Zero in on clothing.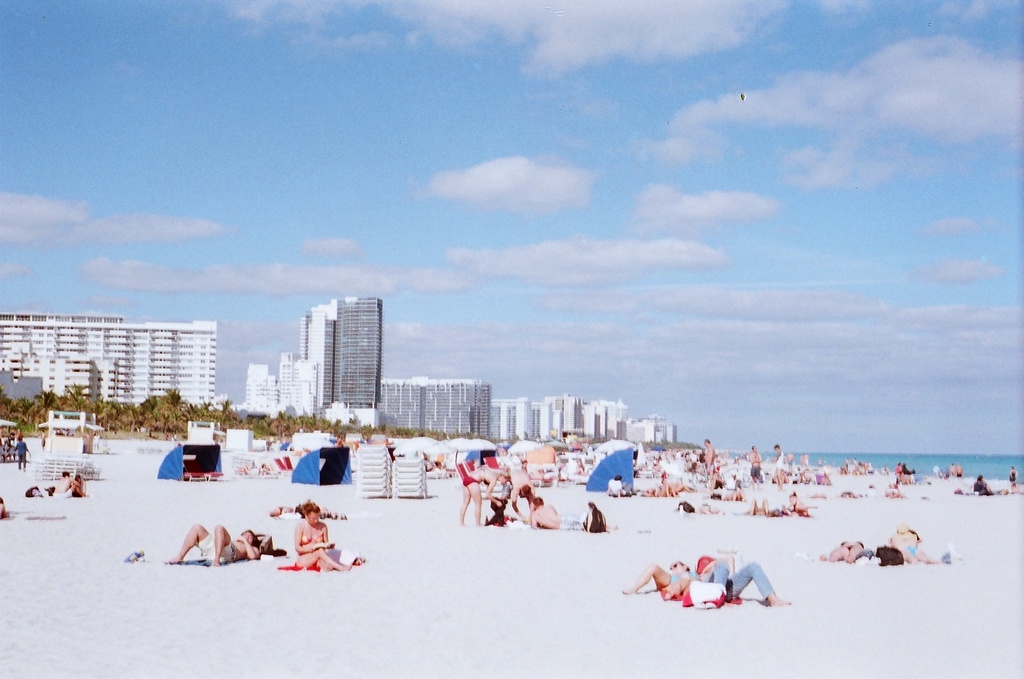
Zeroed in: x1=459 y1=462 x2=479 y2=485.
